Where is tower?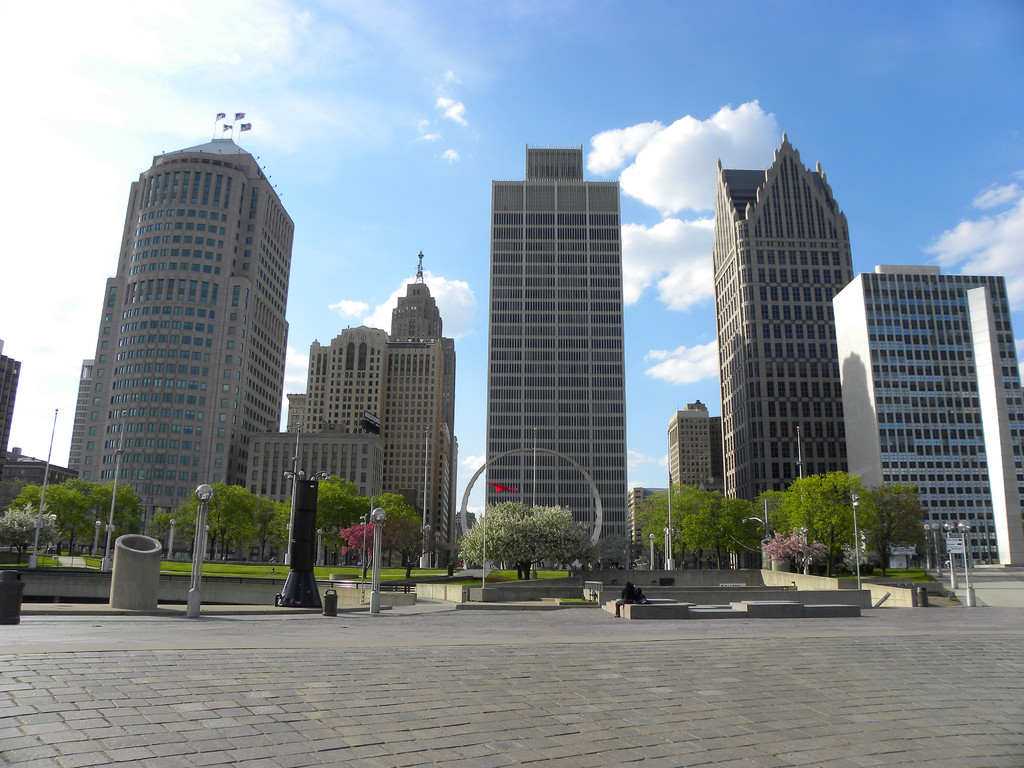
l=666, t=397, r=714, b=488.
